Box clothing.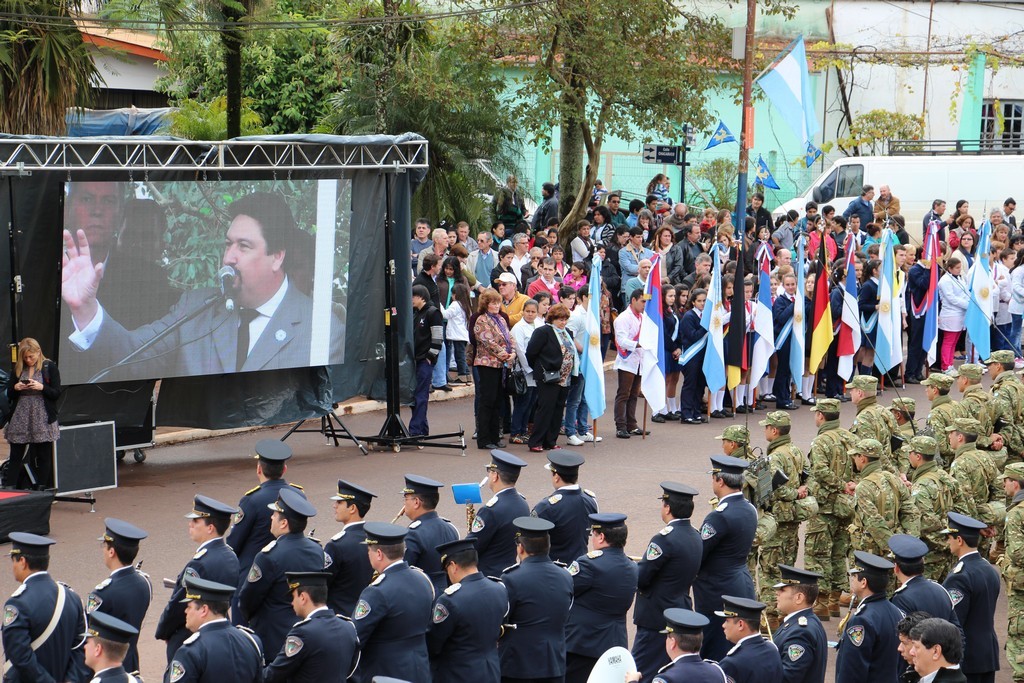
[left=0, top=351, right=57, bottom=488].
